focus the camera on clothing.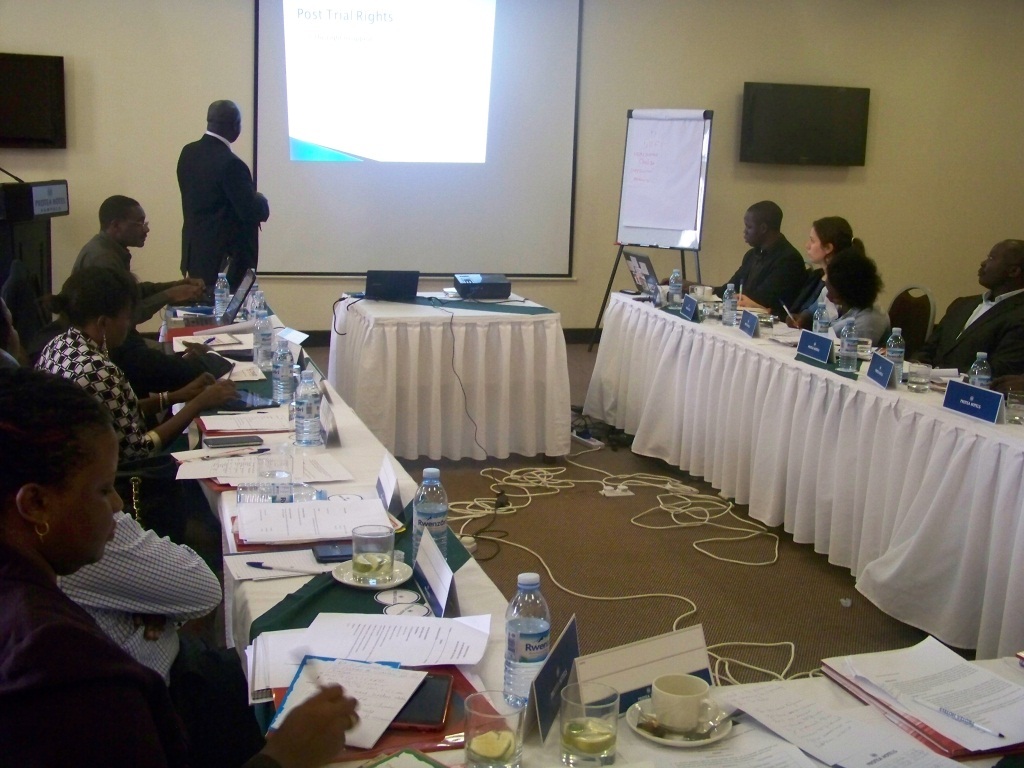
Focus region: left=167, top=112, right=277, bottom=335.
